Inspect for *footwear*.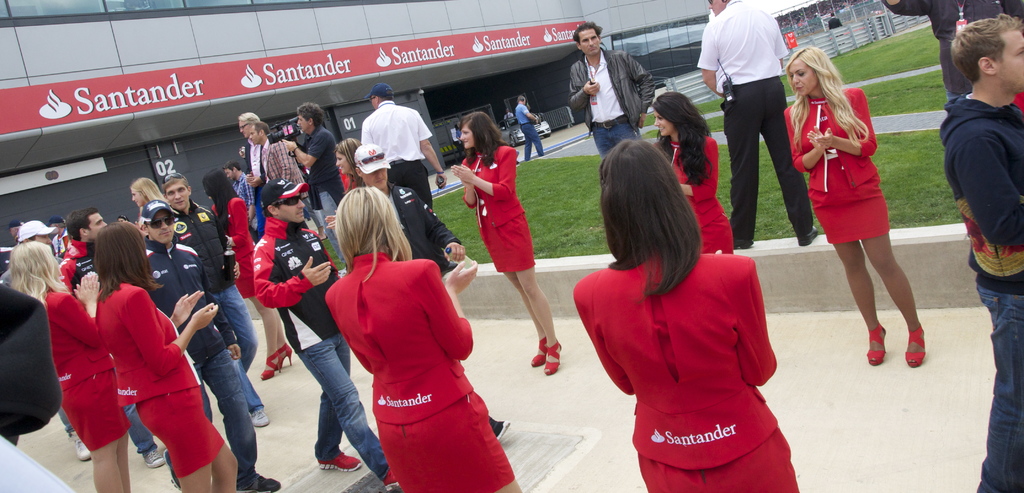
Inspection: [905,315,930,369].
